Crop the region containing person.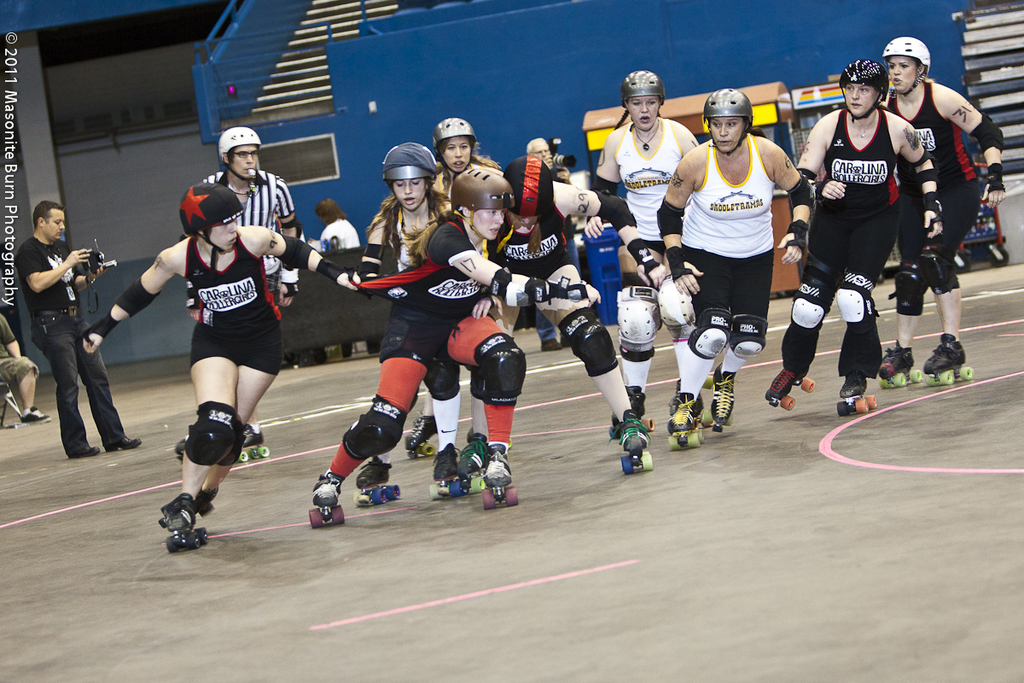
Crop region: l=85, t=178, r=366, b=534.
